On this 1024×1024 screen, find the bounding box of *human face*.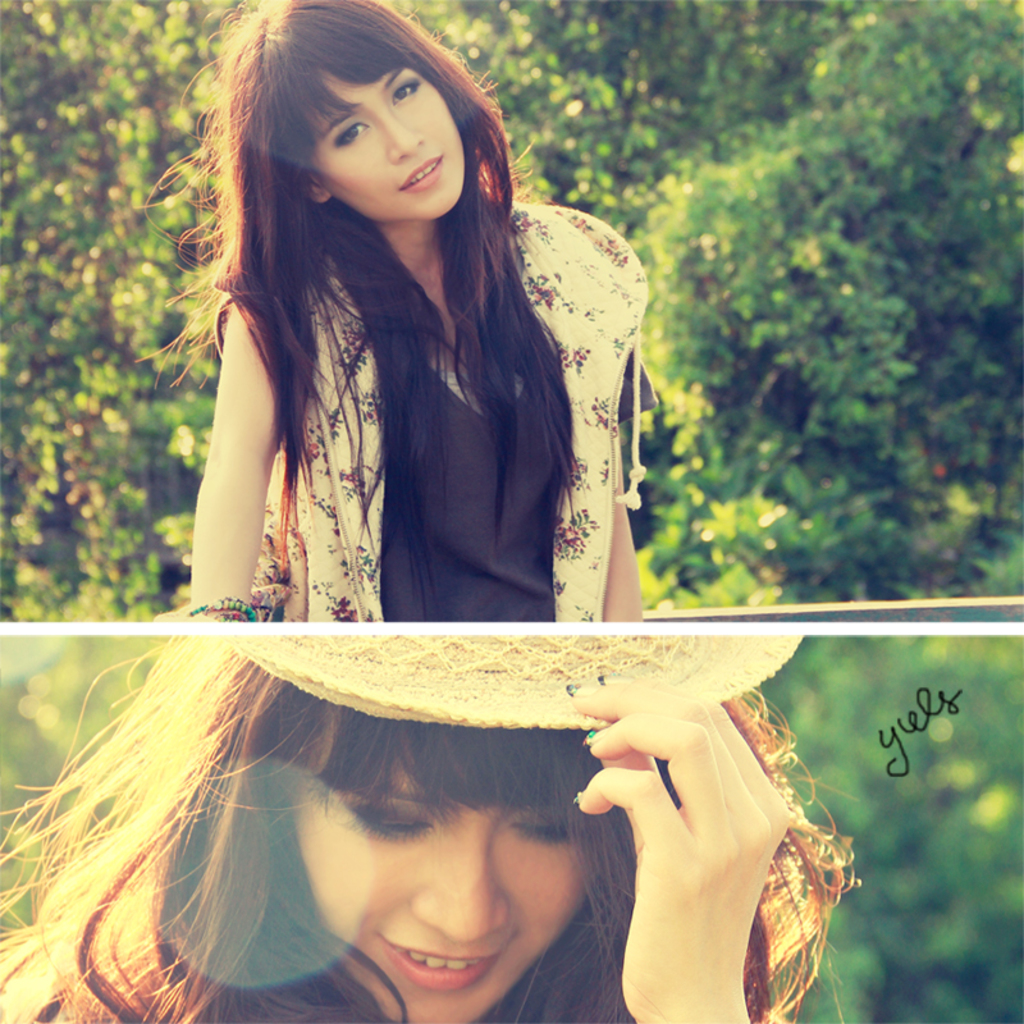
Bounding box: (x1=302, y1=741, x2=590, y2=1023).
